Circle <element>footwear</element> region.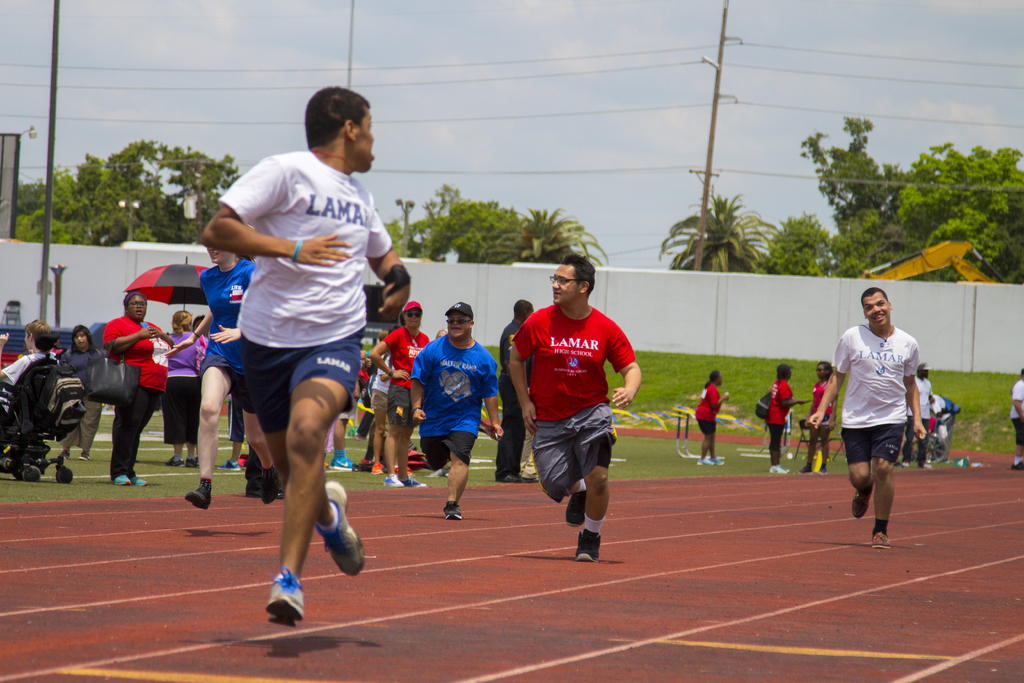
Region: {"x1": 166, "y1": 456, "x2": 182, "y2": 467}.
